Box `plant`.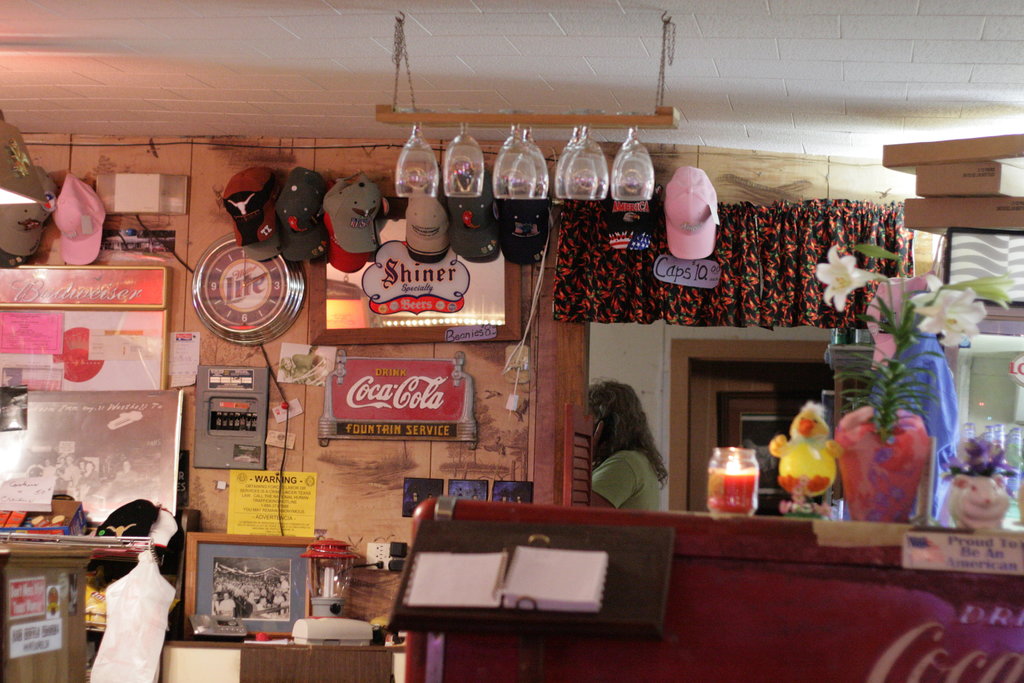
[left=317, top=447, right=356, bottom=464].
